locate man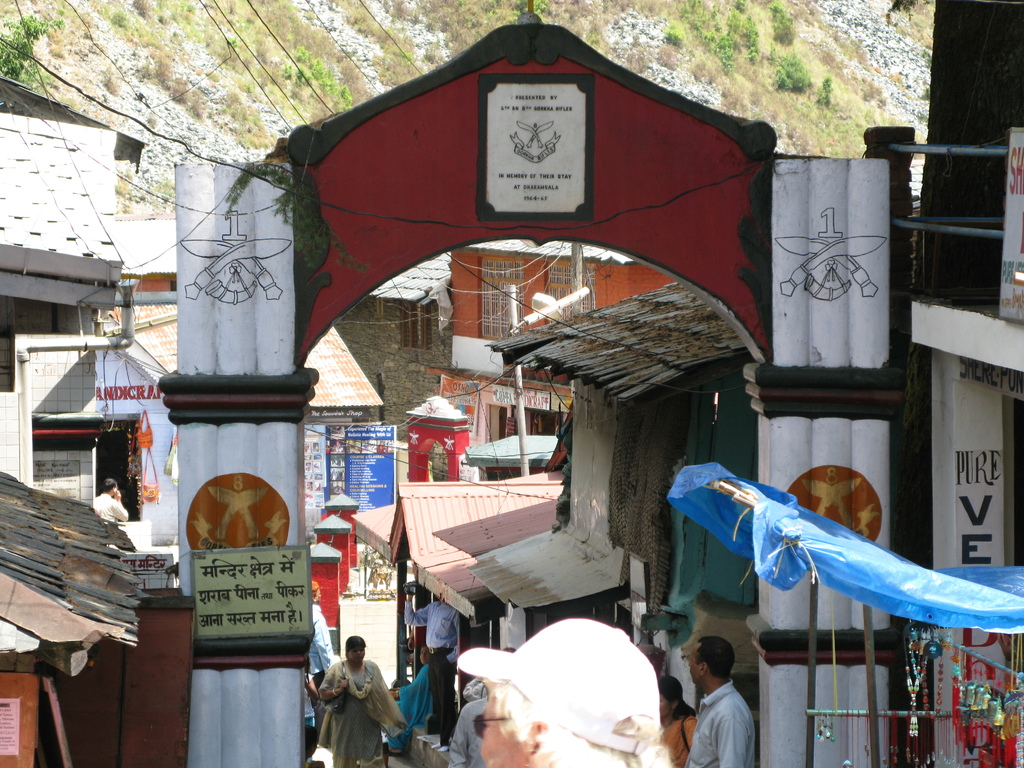
BBox(306, 577, 336, 691)
